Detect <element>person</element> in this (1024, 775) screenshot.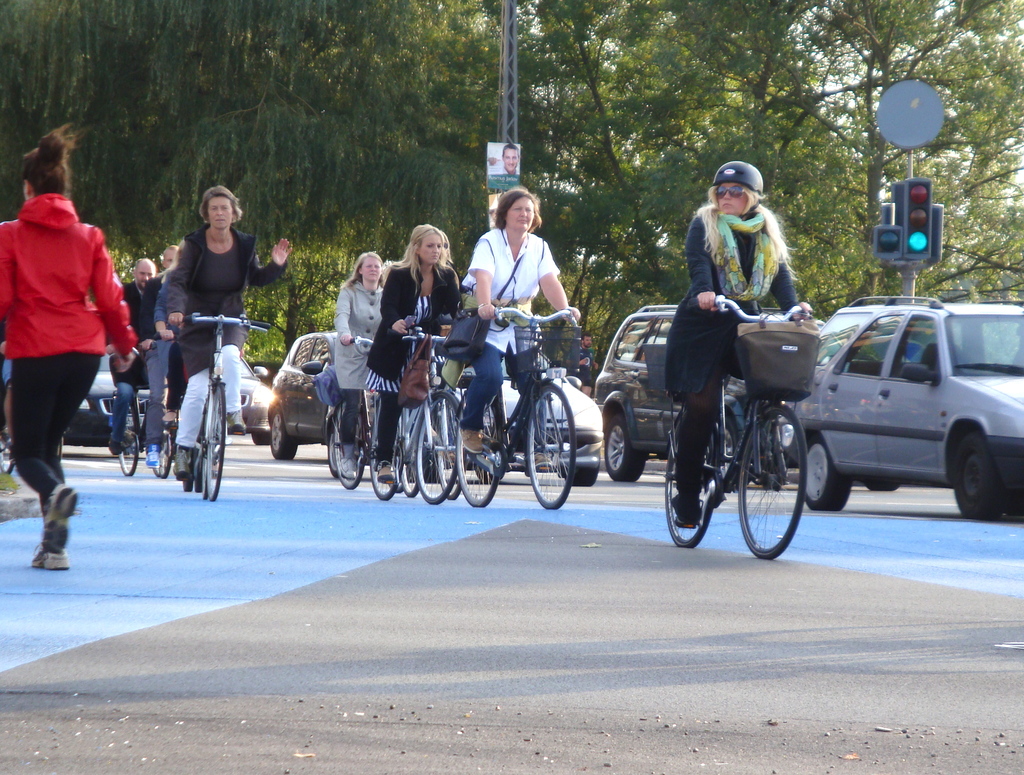
Detection: (164, 186, 297, 480).
